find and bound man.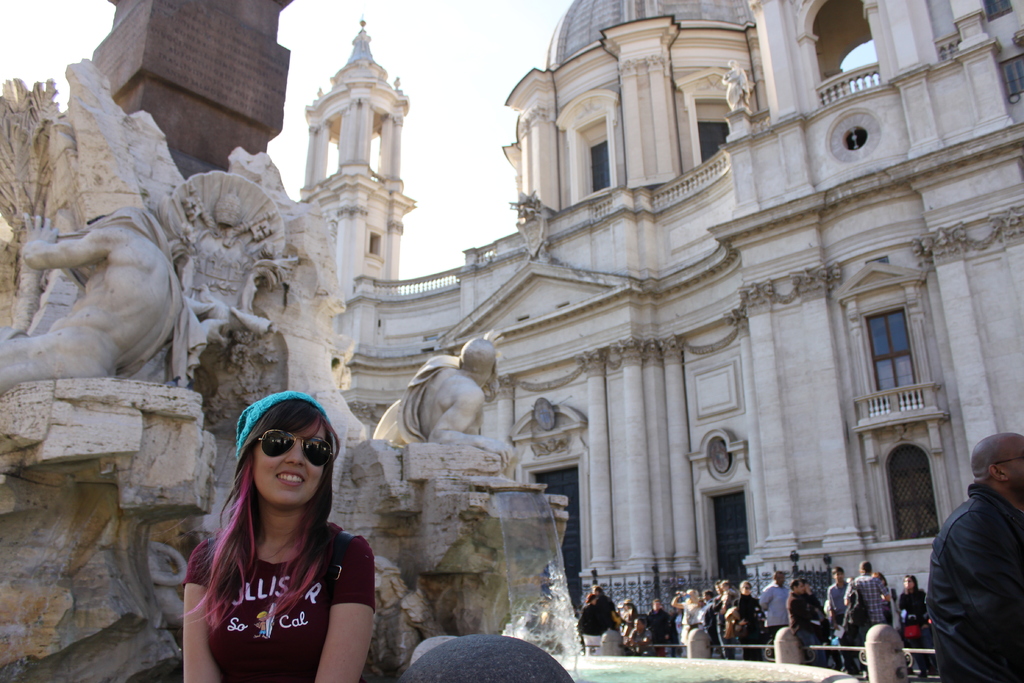
Bound: 372/336/515/470.
